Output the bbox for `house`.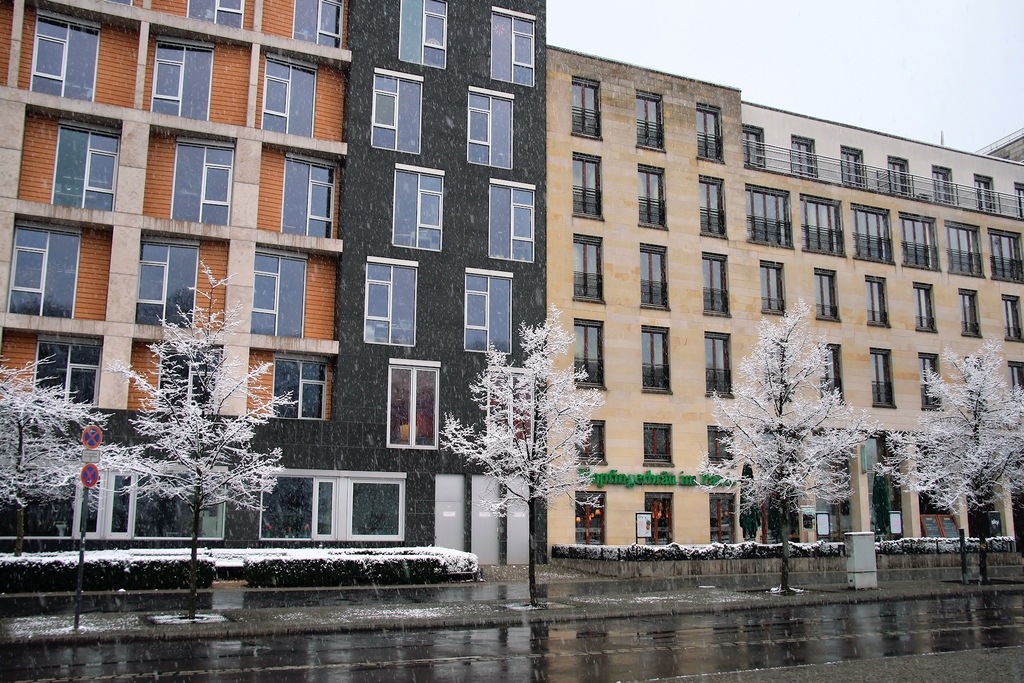
0:0:349:524.
